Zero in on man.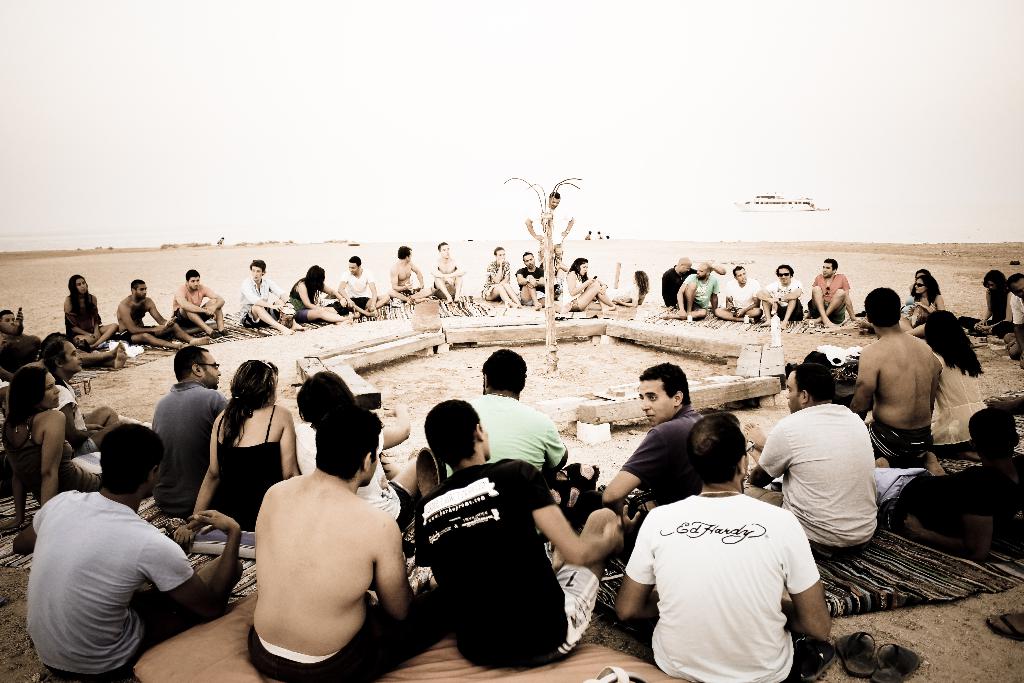
Zeroed in: Rect(337, 257, 388, 315).
